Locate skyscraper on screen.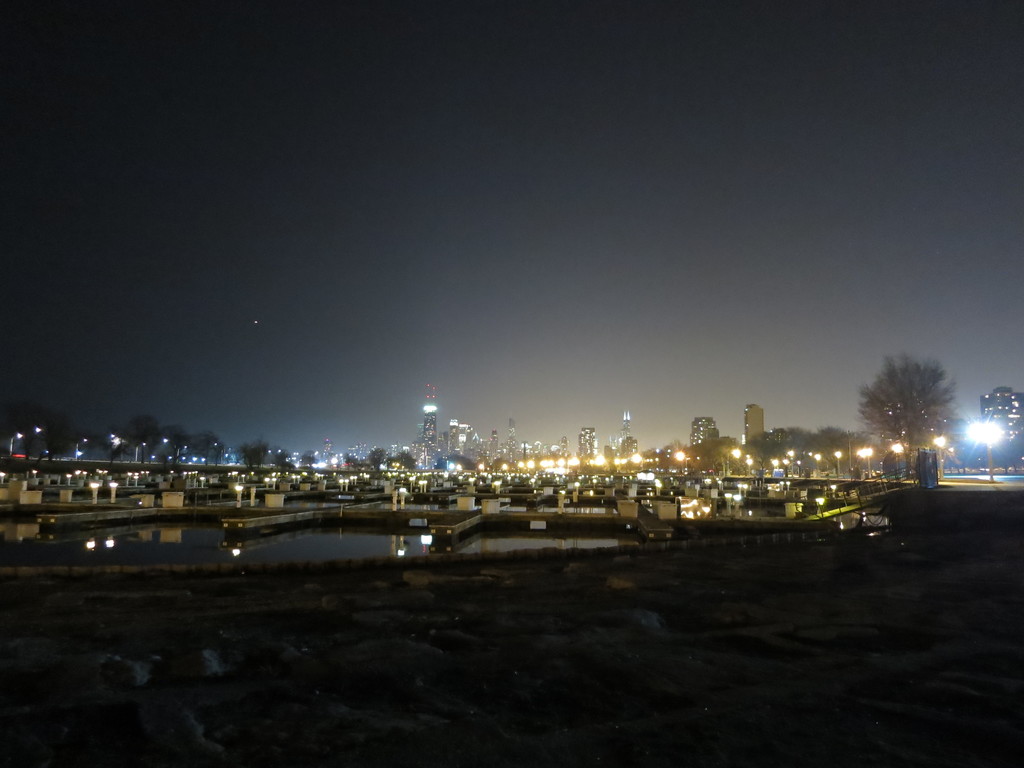
On screen at bbox=(744, 404, 762, 445).
